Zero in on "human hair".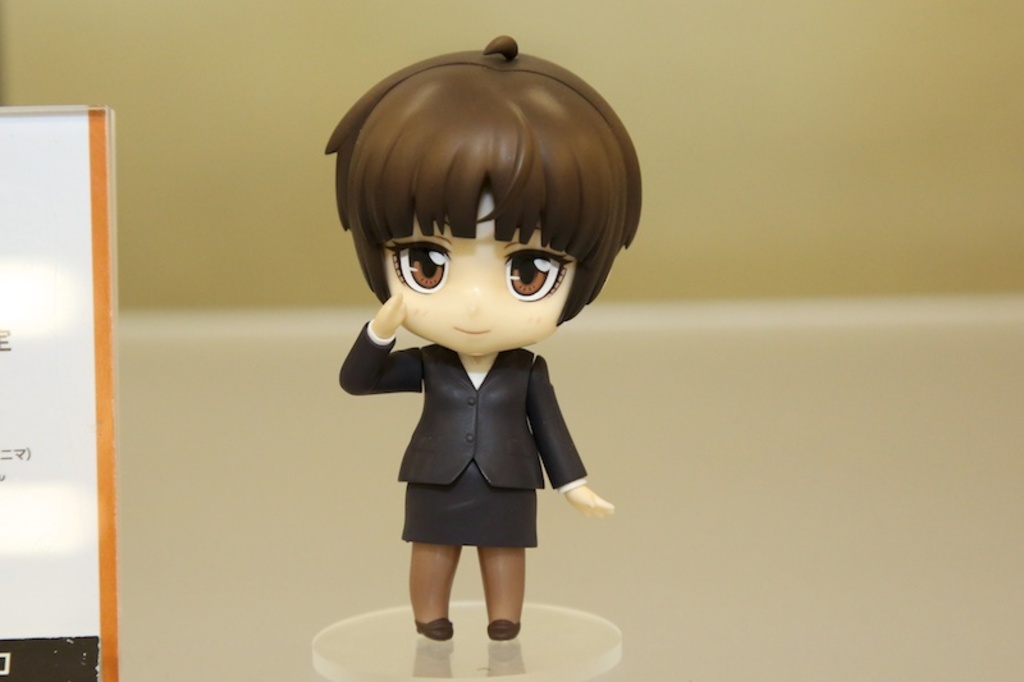
Zeroed in: (left=343, top=31, right=627, bottom=384).
